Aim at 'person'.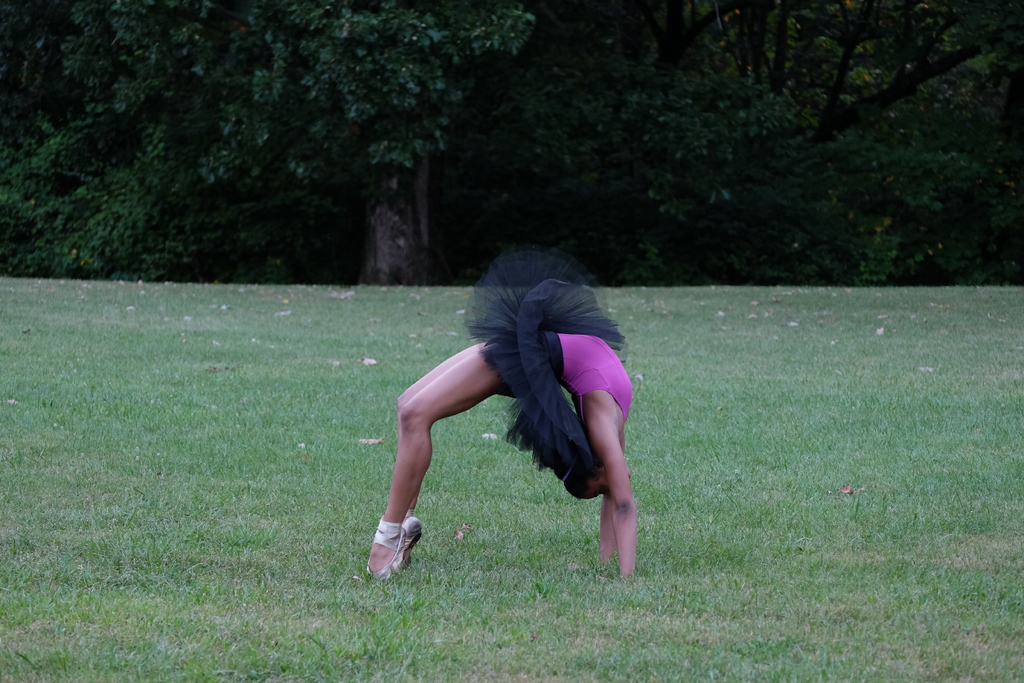
Aimed at 368/238/635/578.
